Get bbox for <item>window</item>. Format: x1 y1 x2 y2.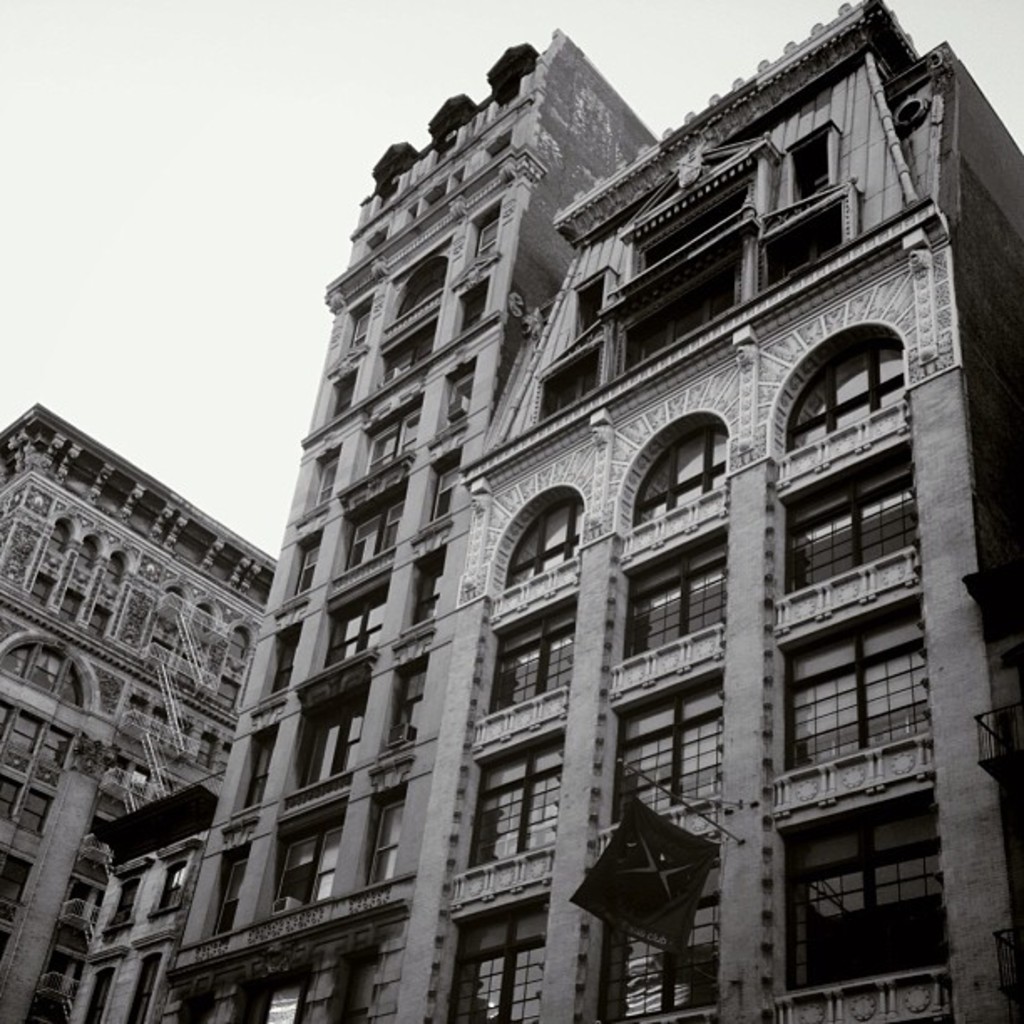
447 726 562 877.
